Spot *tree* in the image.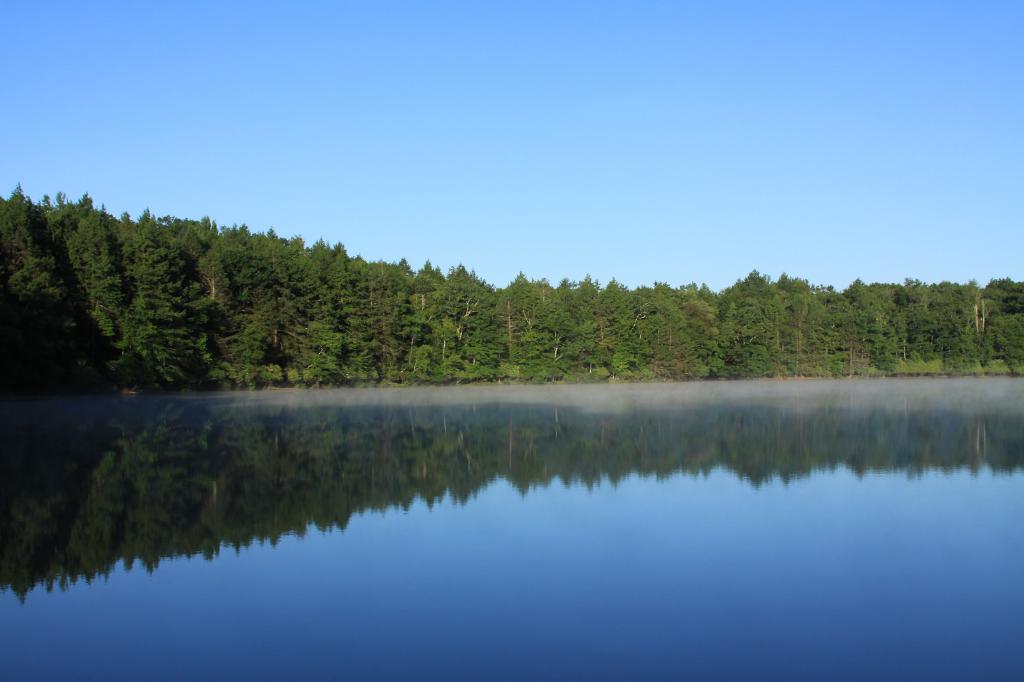
*tree* found at (515,269,545,372).
